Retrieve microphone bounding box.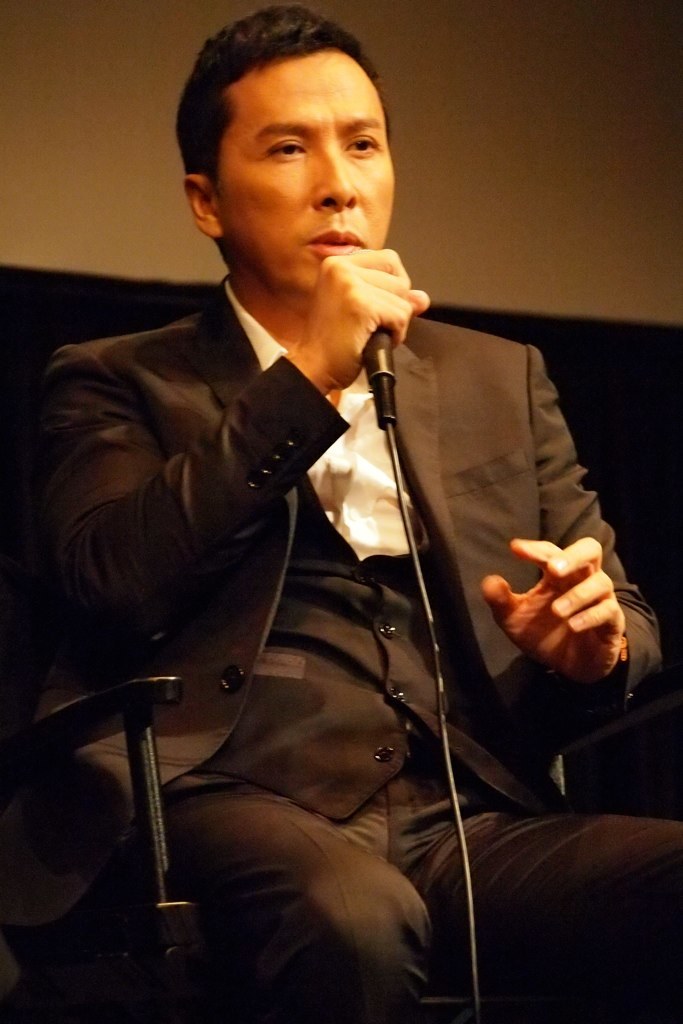
Bounding box: Rect(361, 329, 395, 387).
